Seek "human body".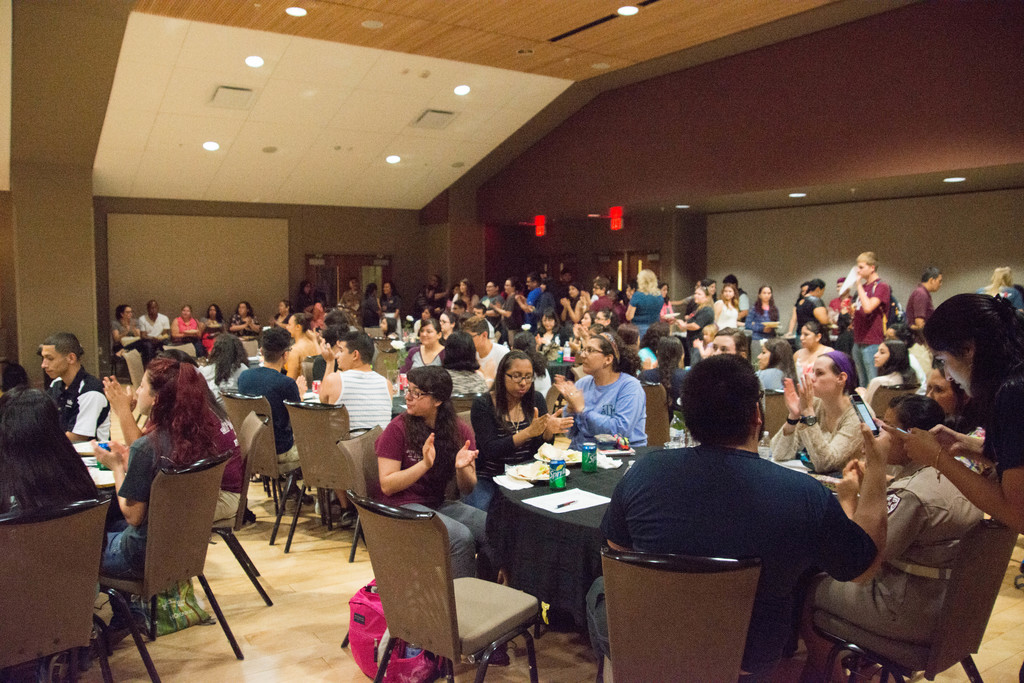
bbox=(750, 286, 776, 337).
